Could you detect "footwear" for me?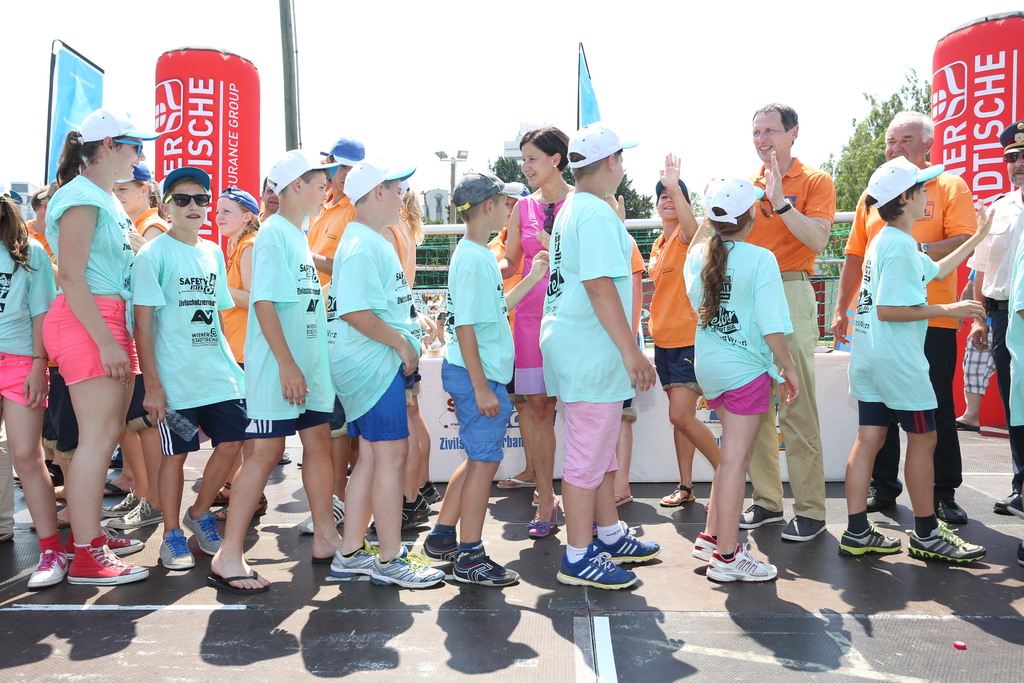
Detection result: x1=703, y1=541, x2=778, y2=580.
